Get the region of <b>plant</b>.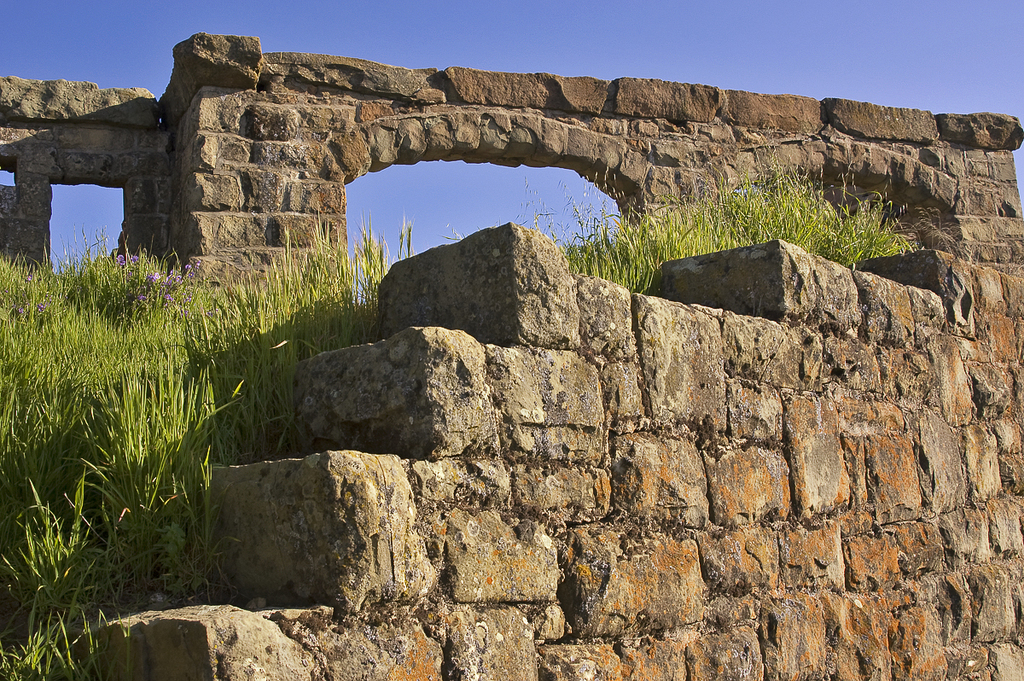
select_region(160, 516, 188, 571).
